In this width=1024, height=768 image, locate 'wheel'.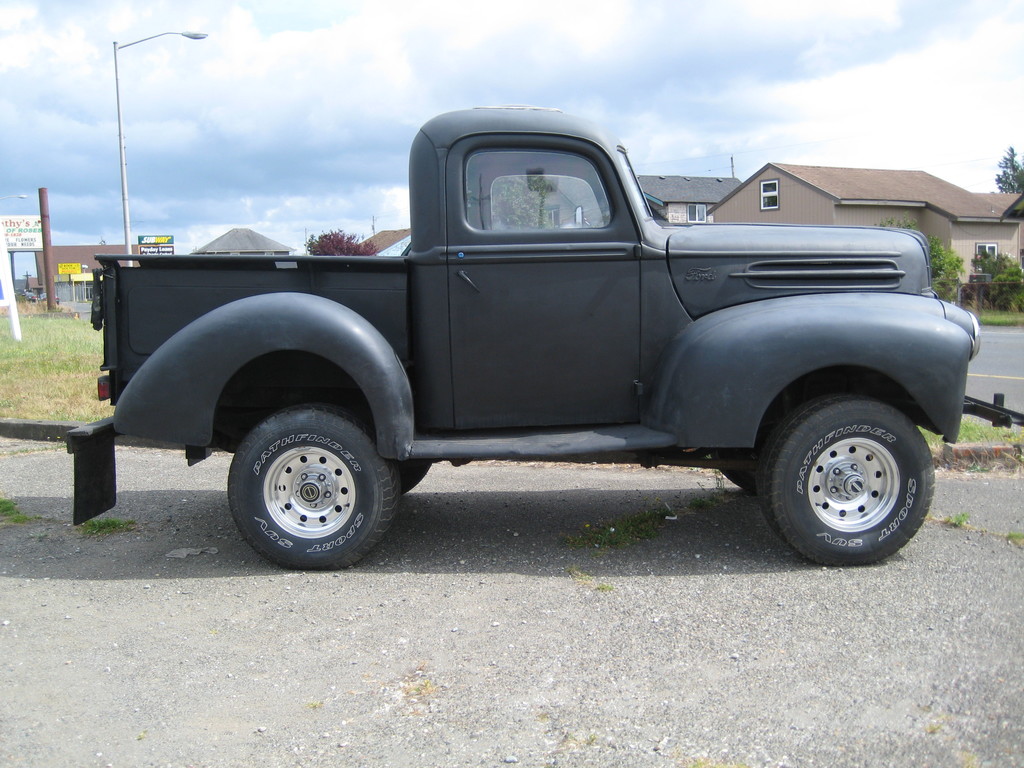
Bounding box: crop(756, 395, 935, 564).
